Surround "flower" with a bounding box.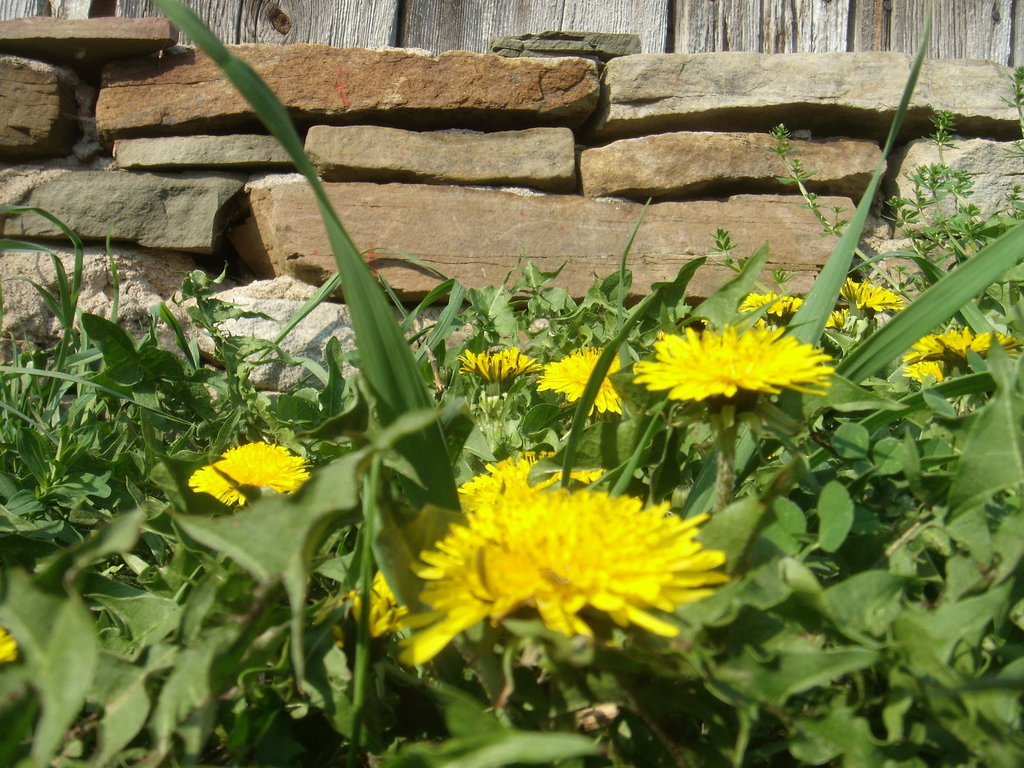
<box>312,505,459,634</box>.
